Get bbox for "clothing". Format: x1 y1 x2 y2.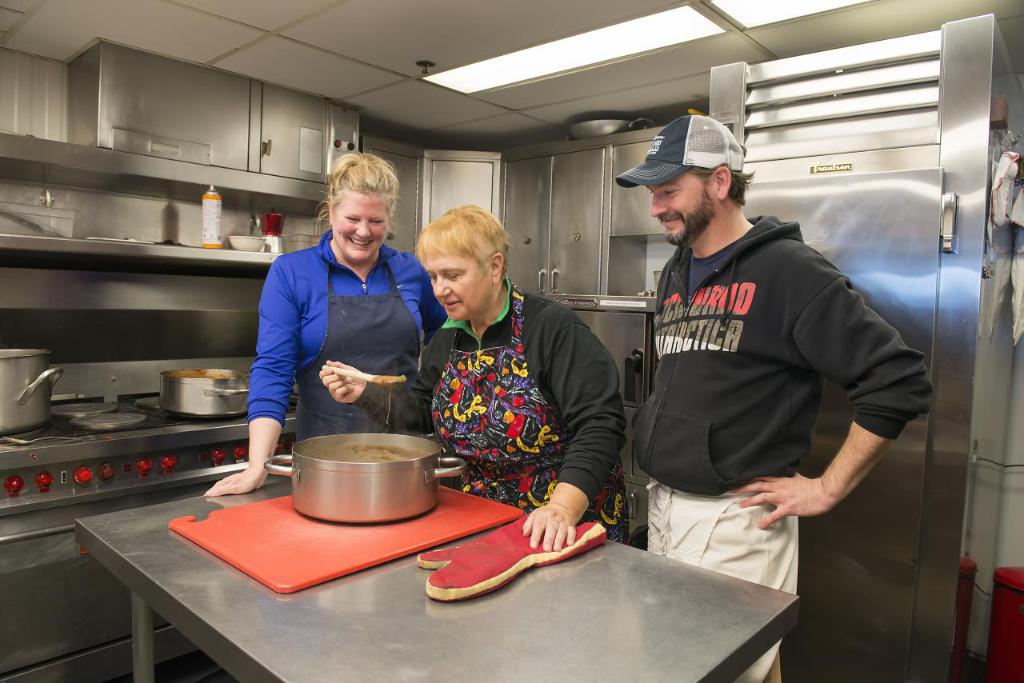
621 214 934 605.
